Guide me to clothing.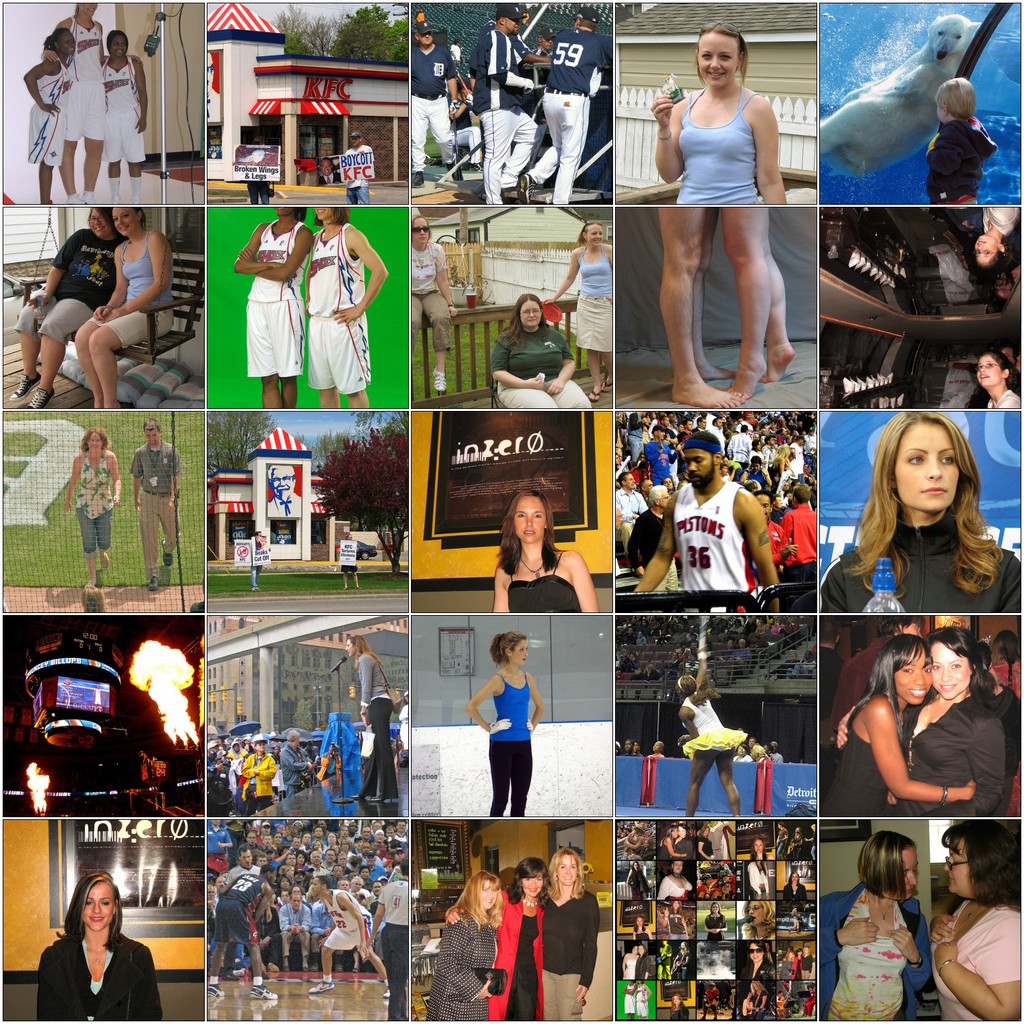
Guidance: pyautogui.locateOnScreen(240, 222, 303, 373).
